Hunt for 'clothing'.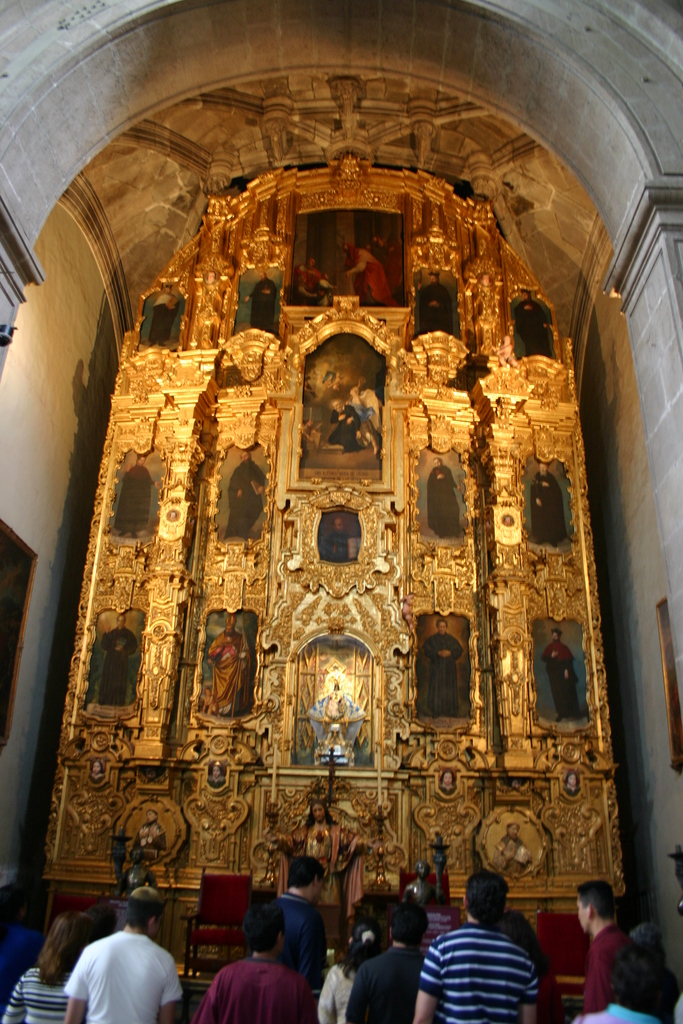
Hunted down at Rect(539, 640, 583, 722).
